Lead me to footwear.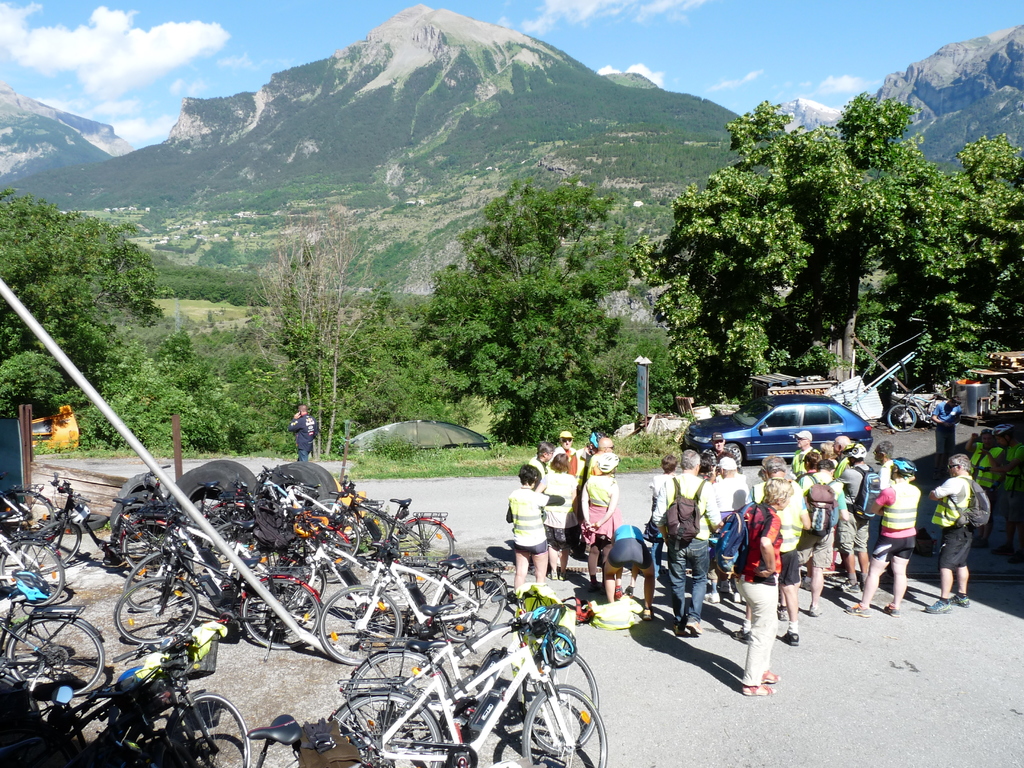
Lead to crop(924, 599, 954, 614).
